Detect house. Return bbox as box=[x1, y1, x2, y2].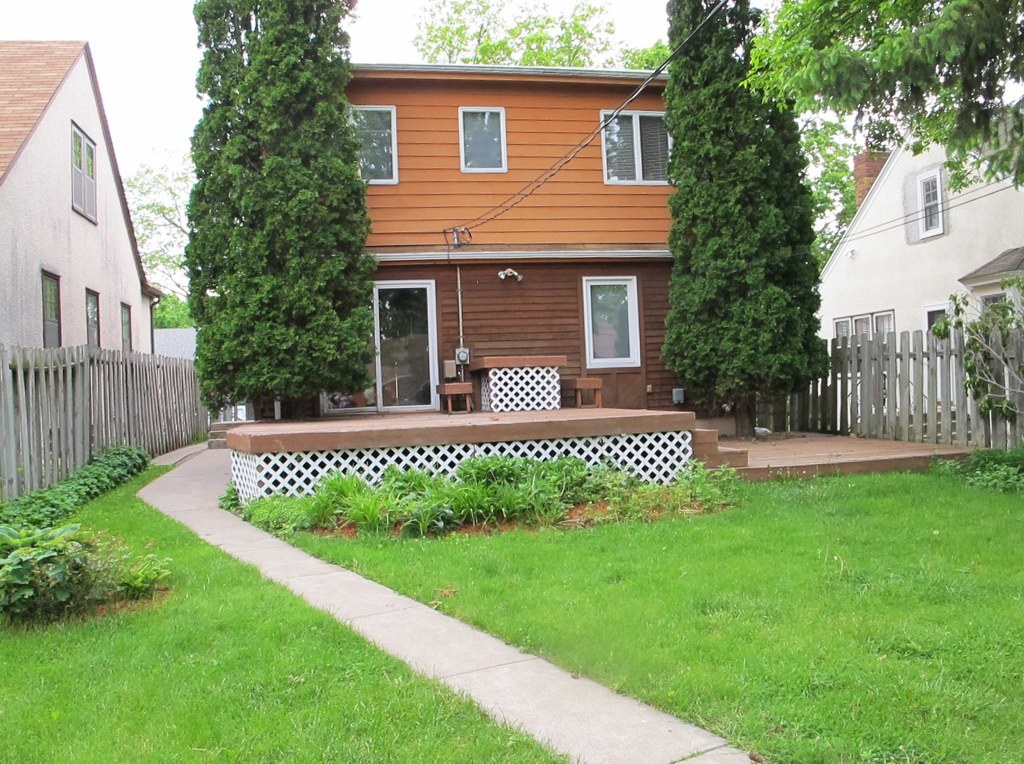
box=[803, 78, 1019, 449].
